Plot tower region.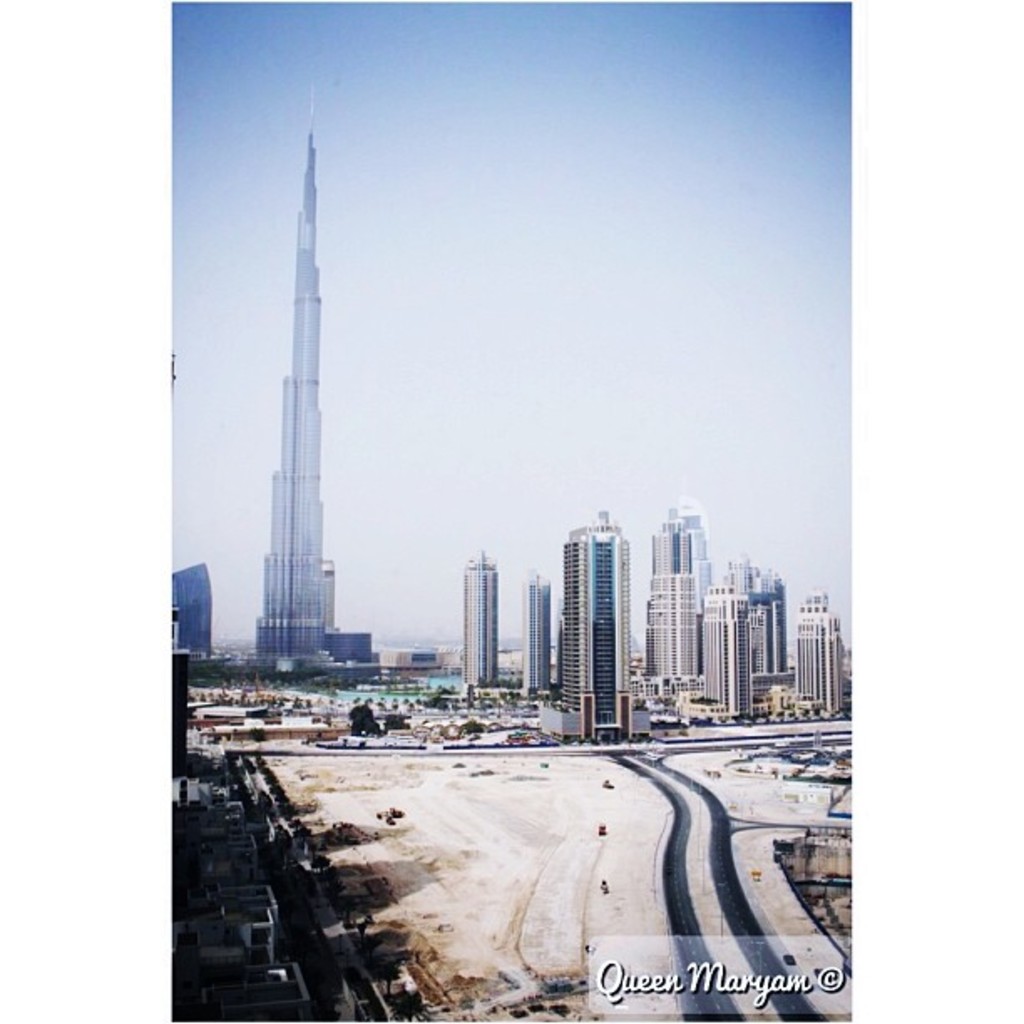
Plotted at select_region(460, 559, 490, 696).
